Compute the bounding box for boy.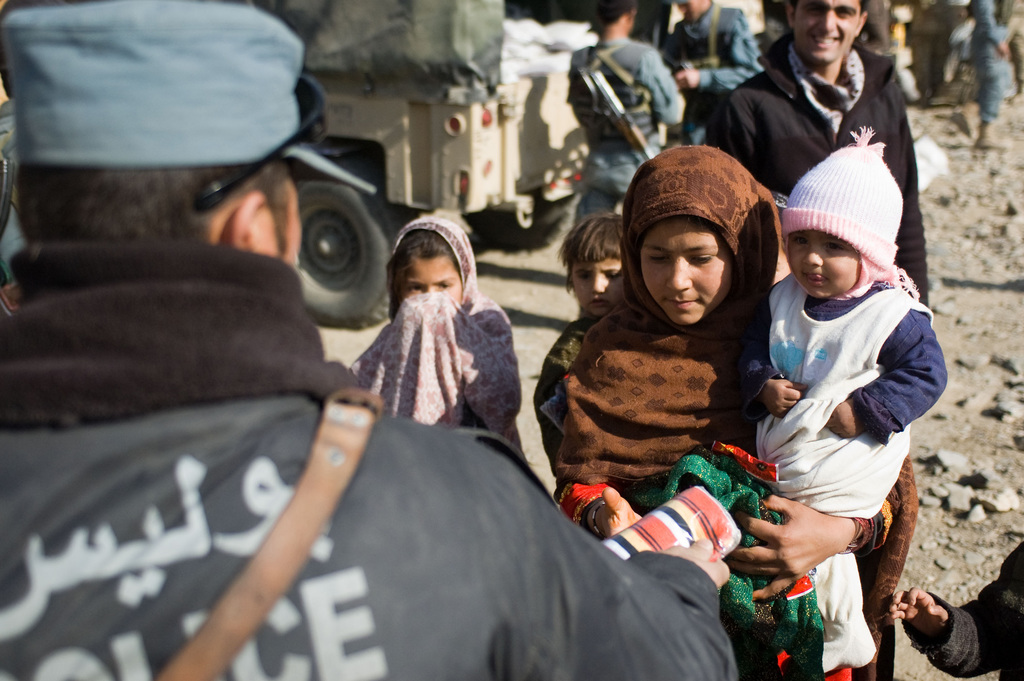
(left=750, top=129, right=943, bottom=658).
